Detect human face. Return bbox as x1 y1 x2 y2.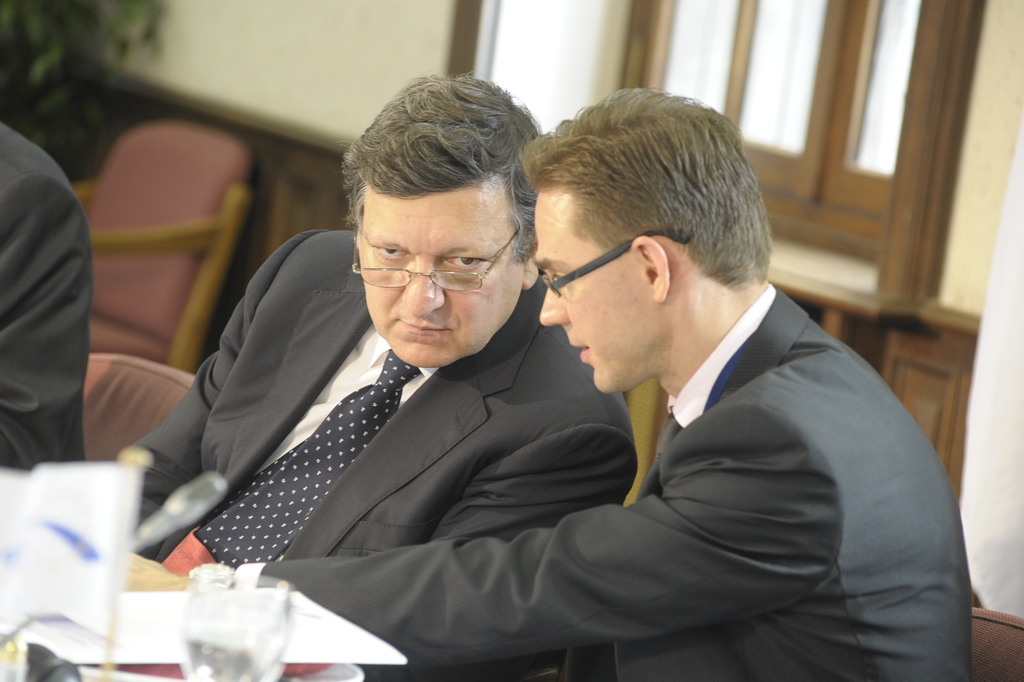
530 195 654 389.
